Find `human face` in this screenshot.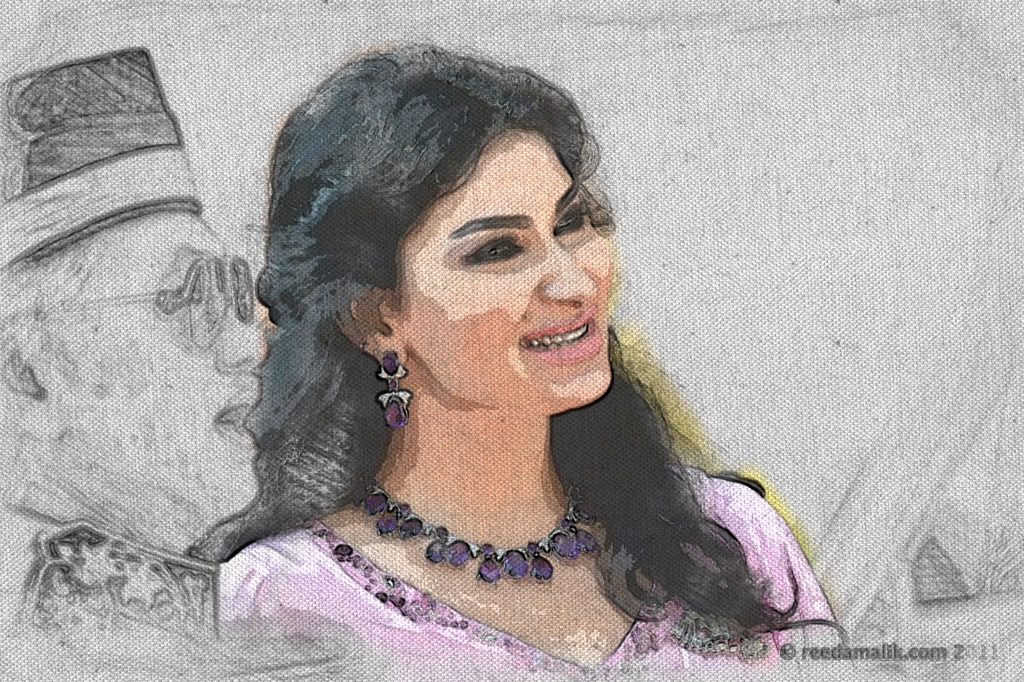
The bounding box for `human face` is BBox(36, 206, 268, 510).
